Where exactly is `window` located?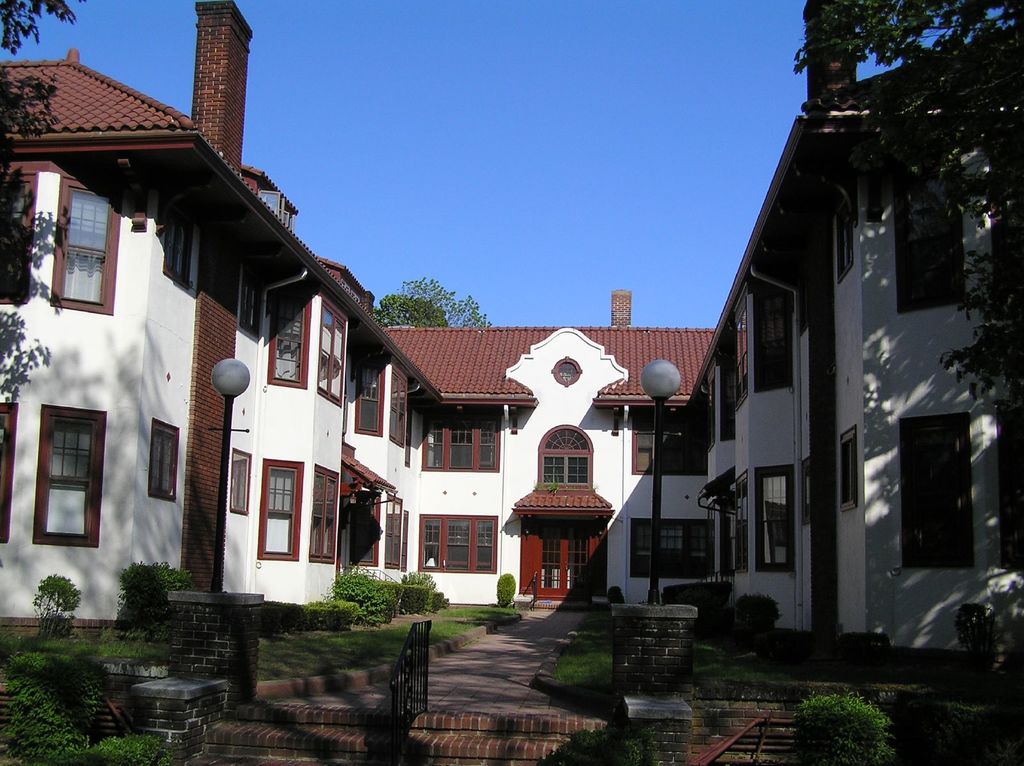
Its bounding box is bbox(358, 358, 382, 437).
